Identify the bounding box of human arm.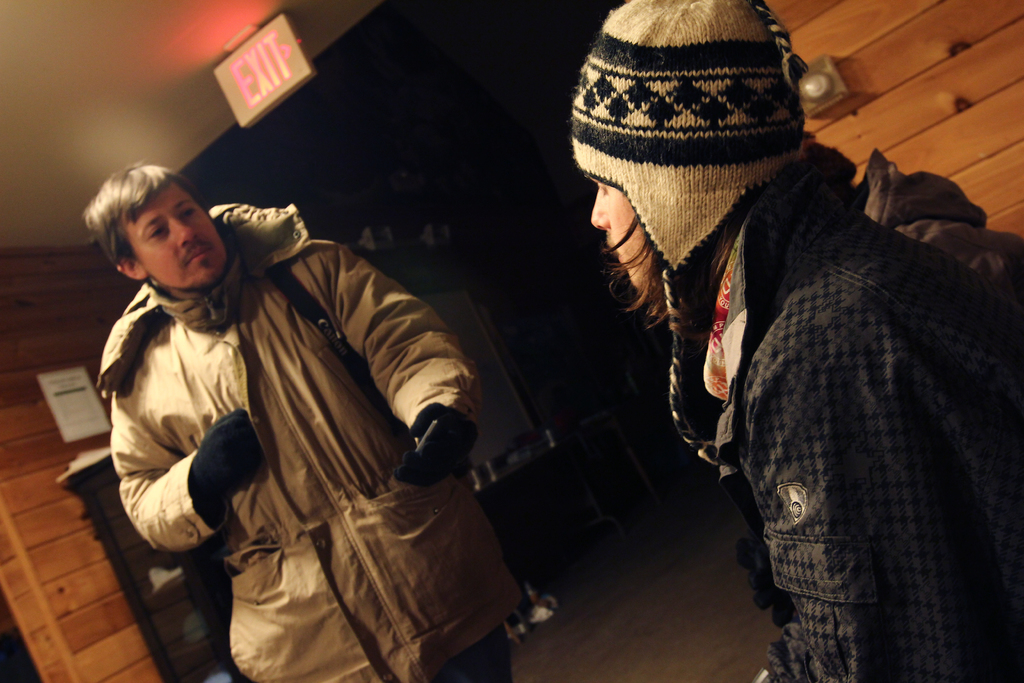
box(751, 294, 968, 682).
